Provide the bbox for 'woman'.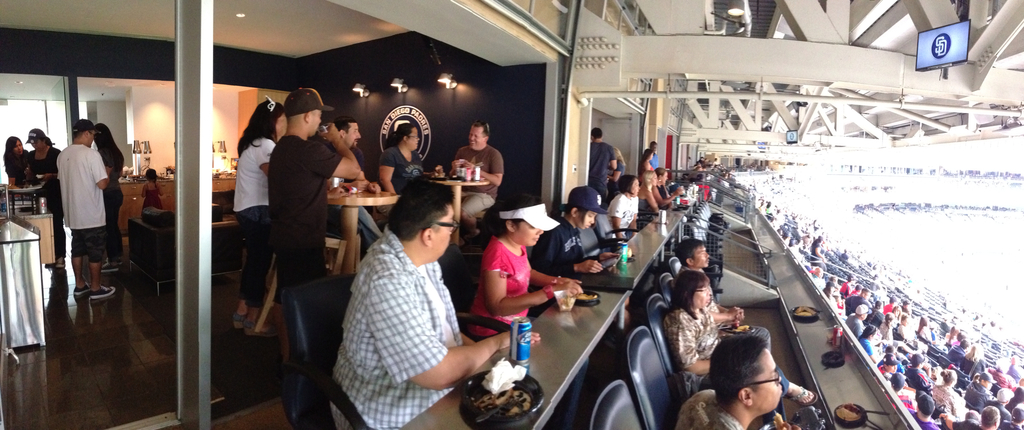
[x1=637, y1=147, x2=655, y2=183].
